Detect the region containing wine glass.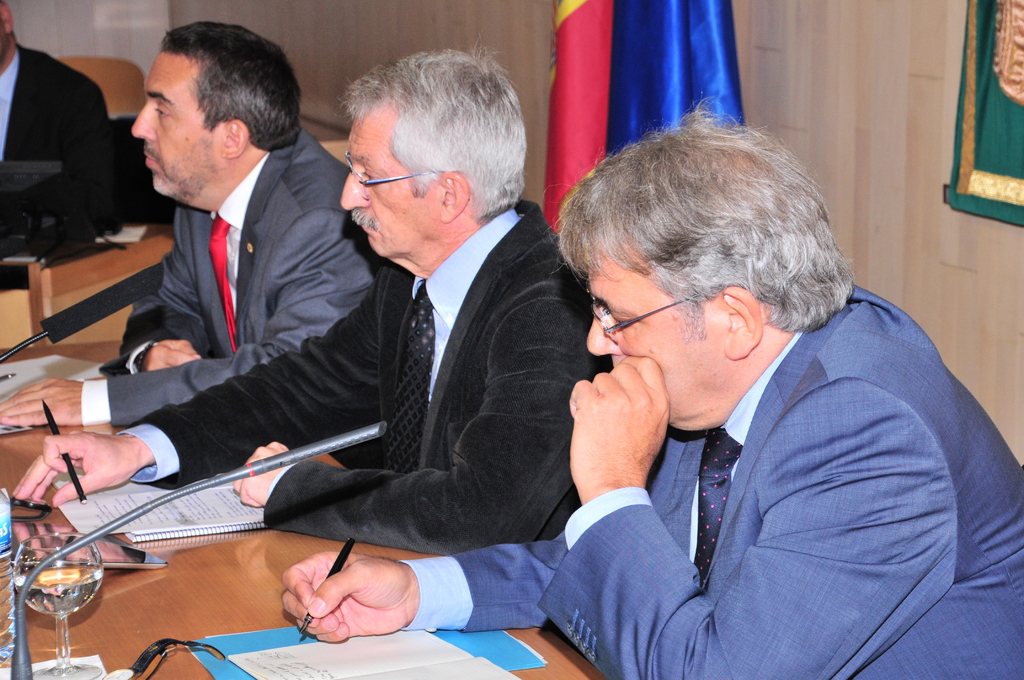
(8, 535, 107, 679).
